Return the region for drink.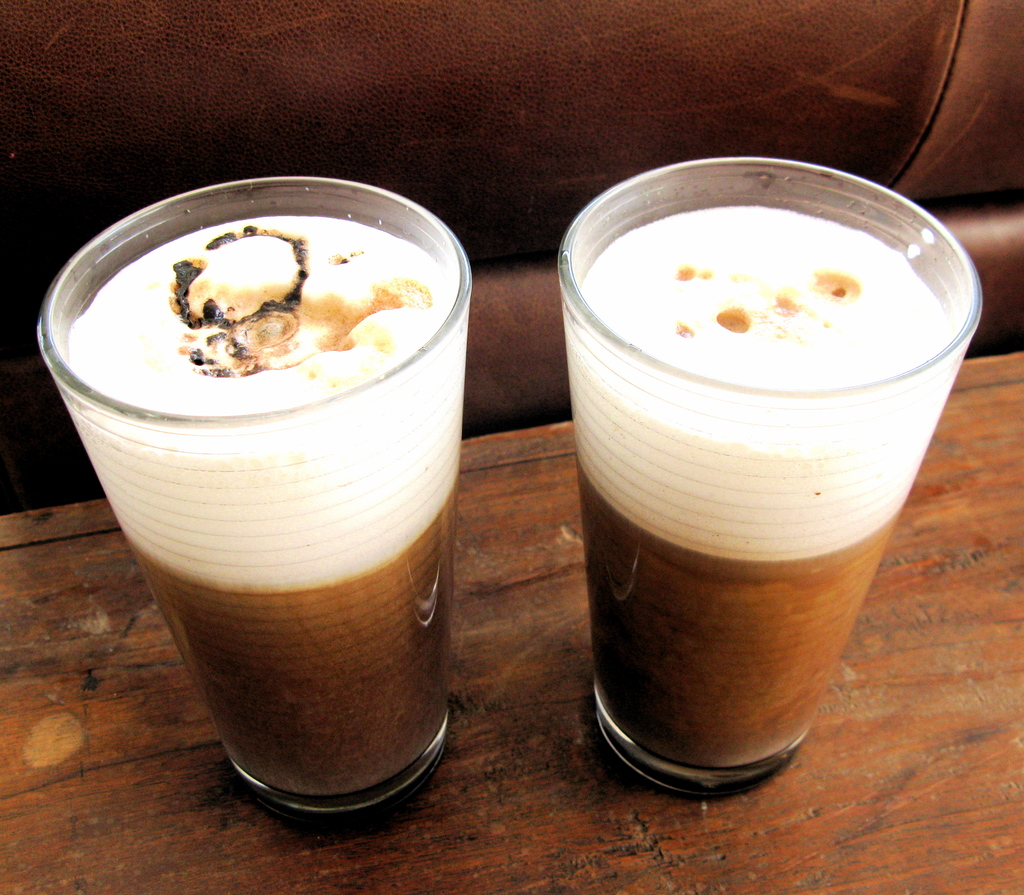
select_region(63, 208, 456, 796).
